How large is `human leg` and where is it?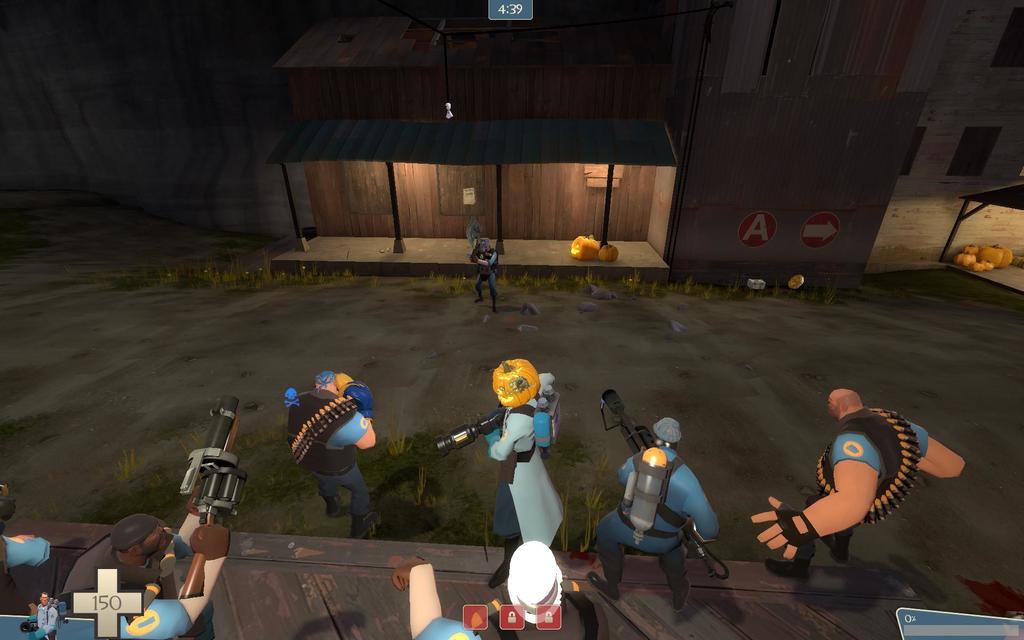
Bounding box: {"x1": 337, "y1": 467, "x2": 371, "y2": 536}.
